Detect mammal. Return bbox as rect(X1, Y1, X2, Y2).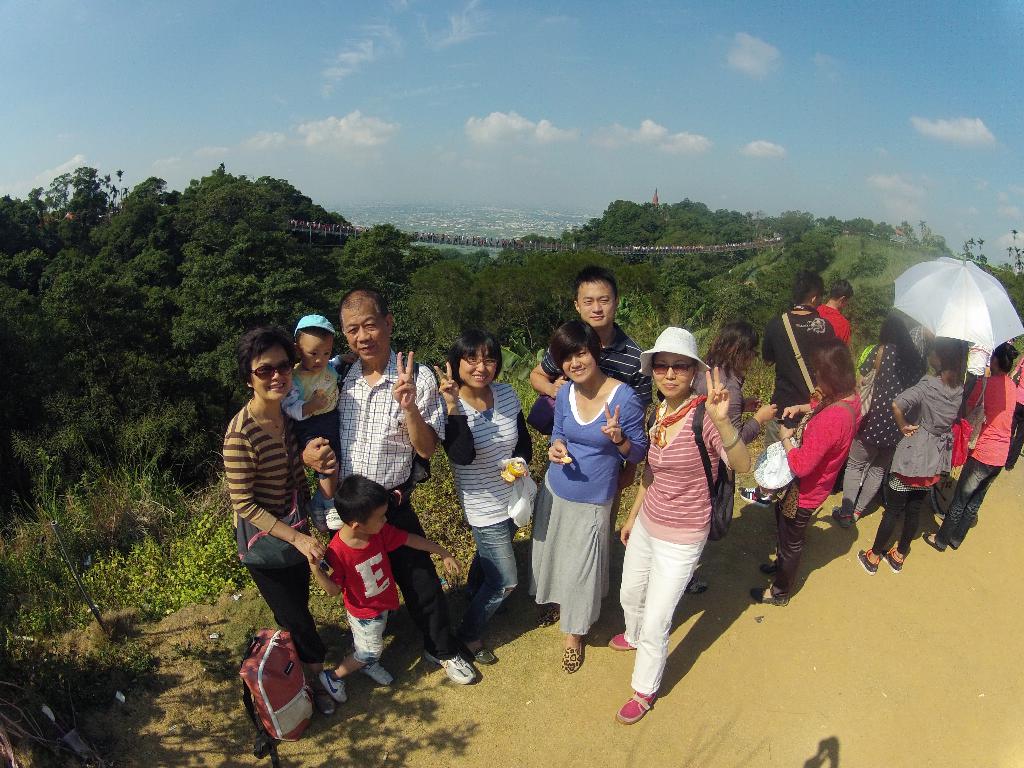
rect(871, 336, 966, 575).
